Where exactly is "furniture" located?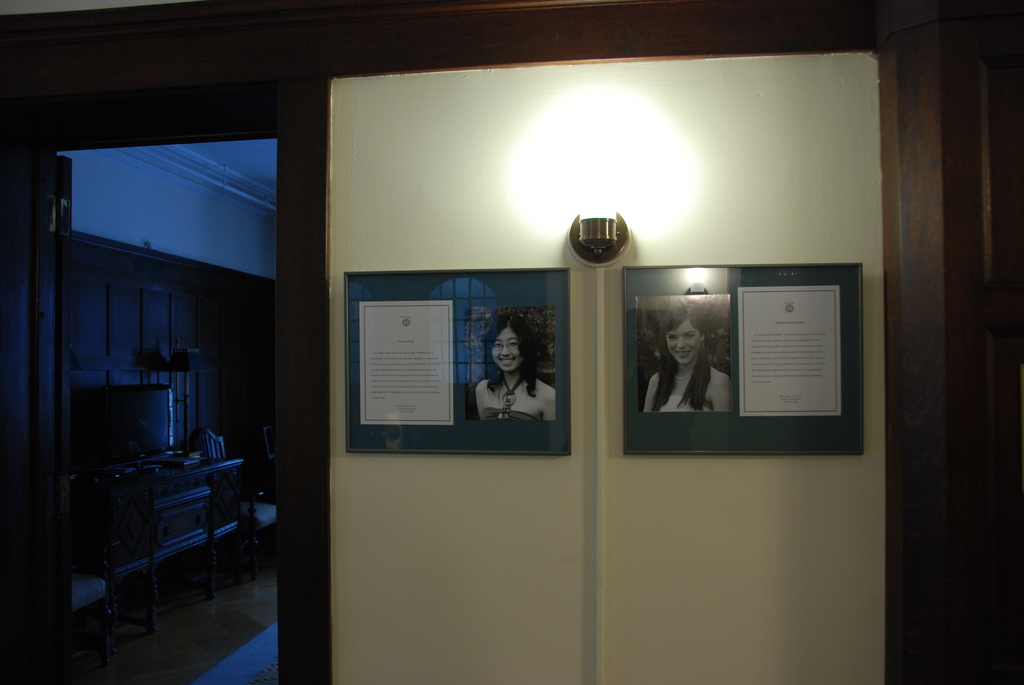
Its bounding box is {"x1": 70, "y1": 546, "x2": 111, "y2": 665}.
